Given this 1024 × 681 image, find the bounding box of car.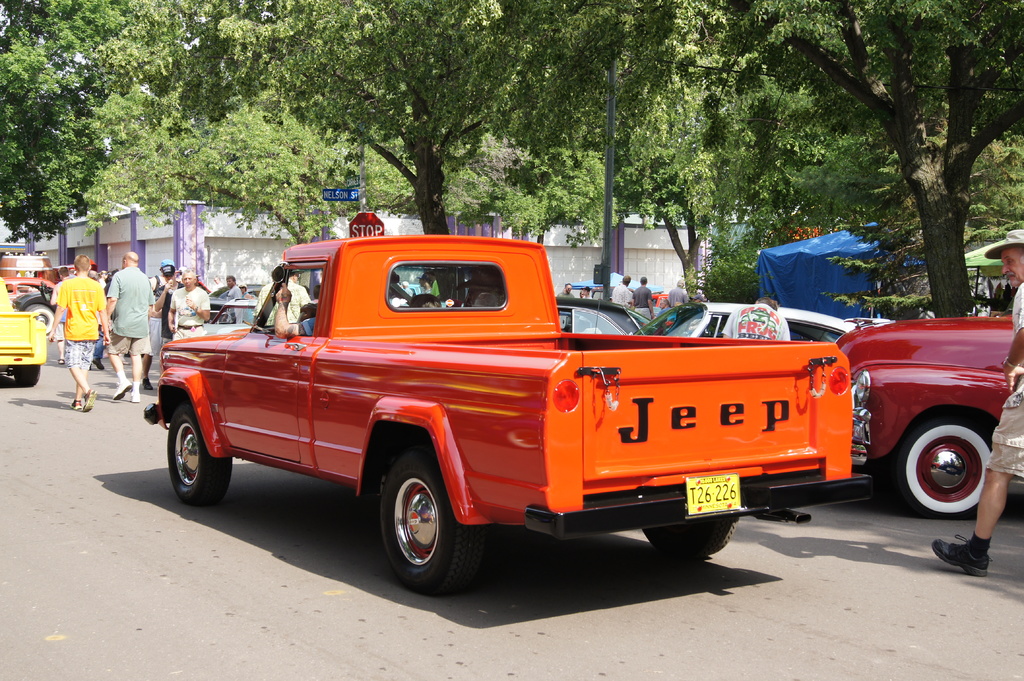
l=836, t=314, r=1023, b=517.
